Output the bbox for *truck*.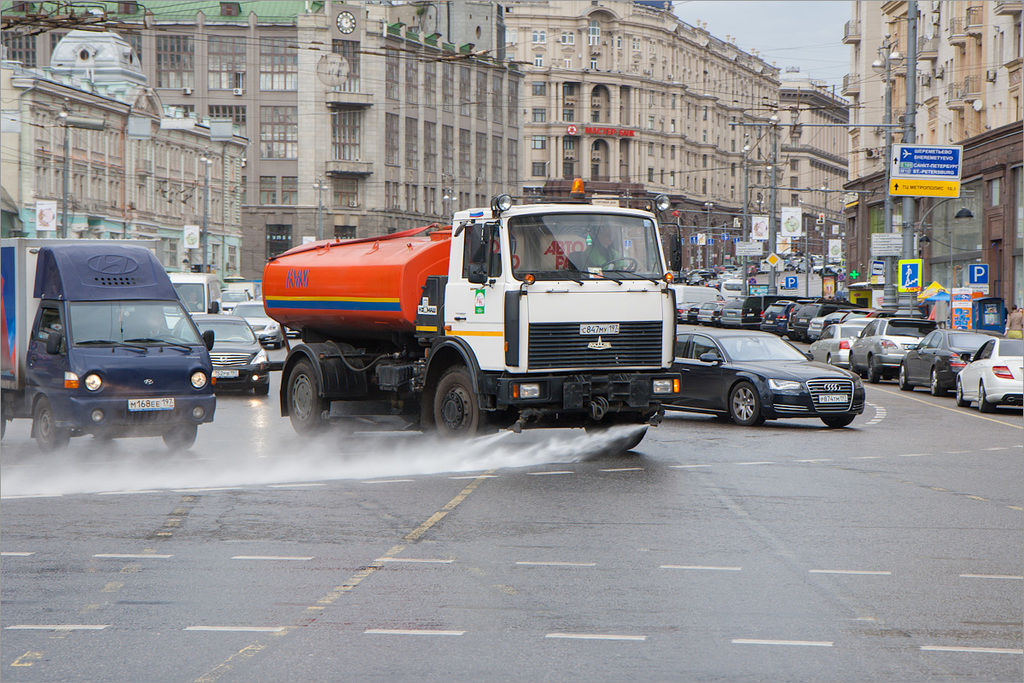
(0, 242, 231, 476).
